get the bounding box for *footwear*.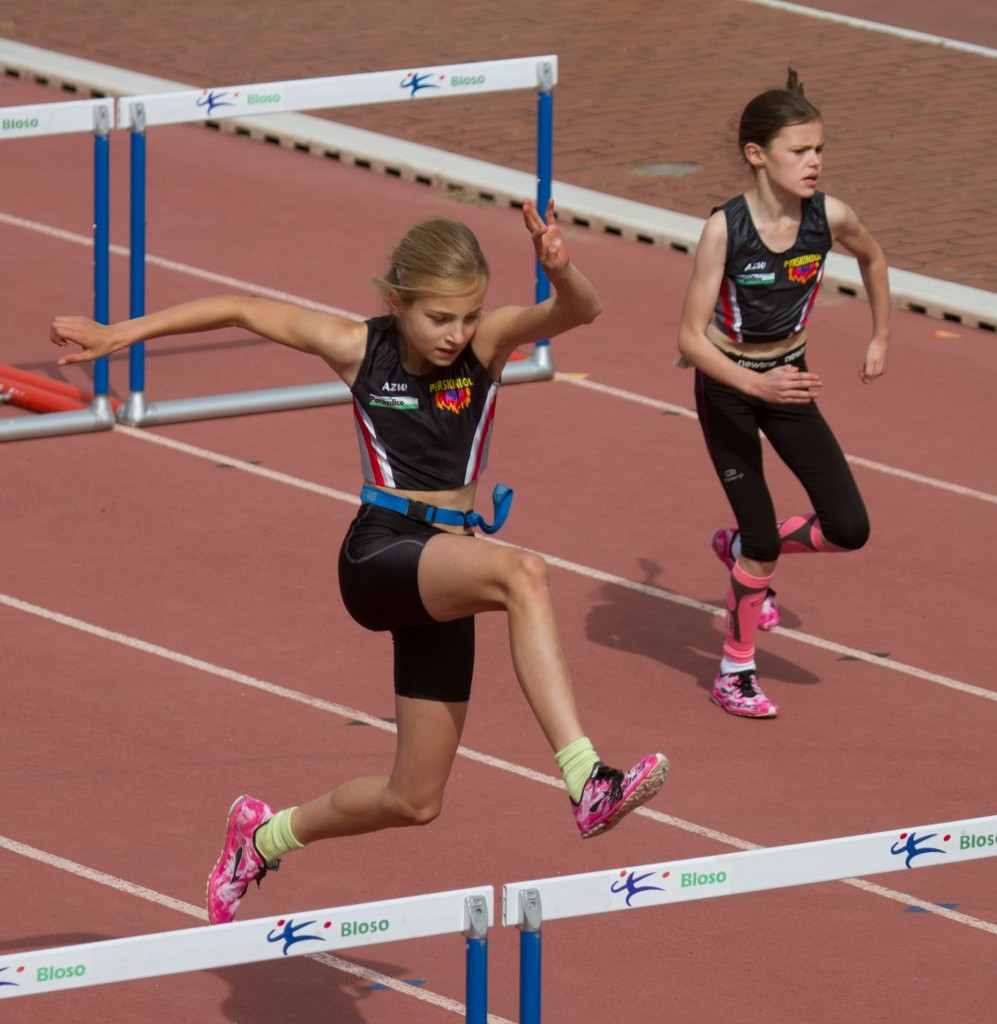
pyautogui.locateOnScreen(708, 667, 778, 718).
